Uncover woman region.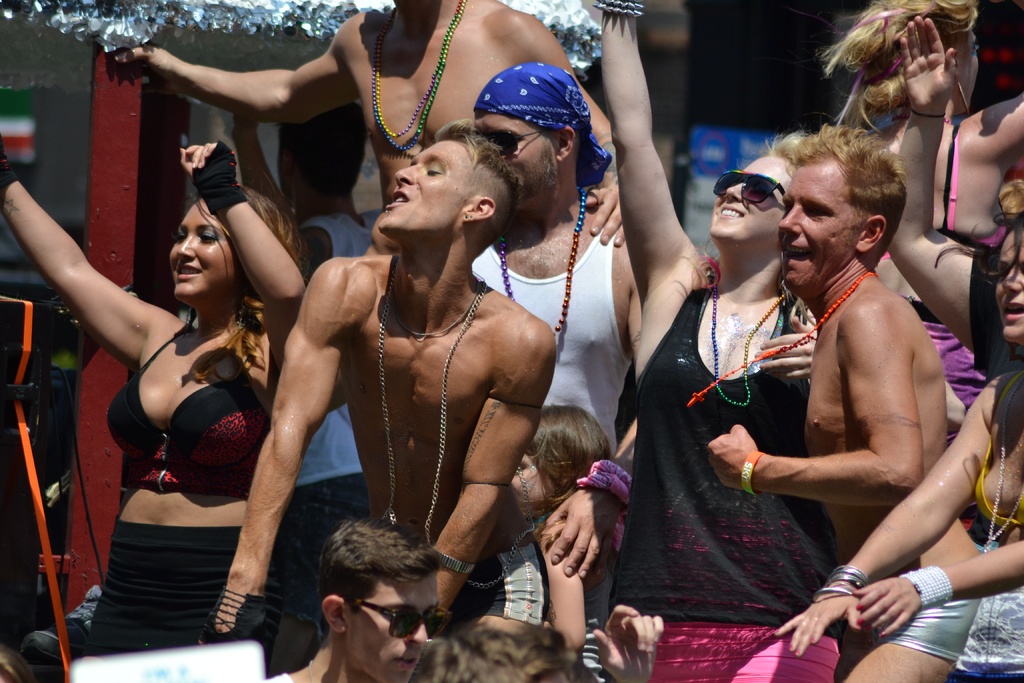
Uncovered: 816:0:1023:446.
